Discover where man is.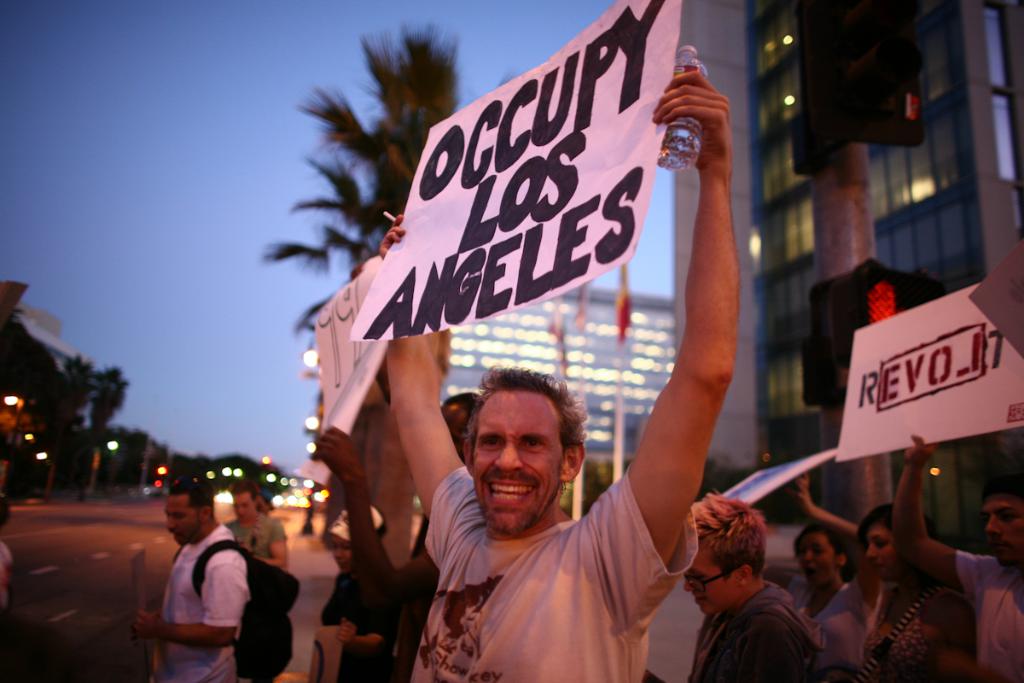
Discovered at 892:433:1023:682.
